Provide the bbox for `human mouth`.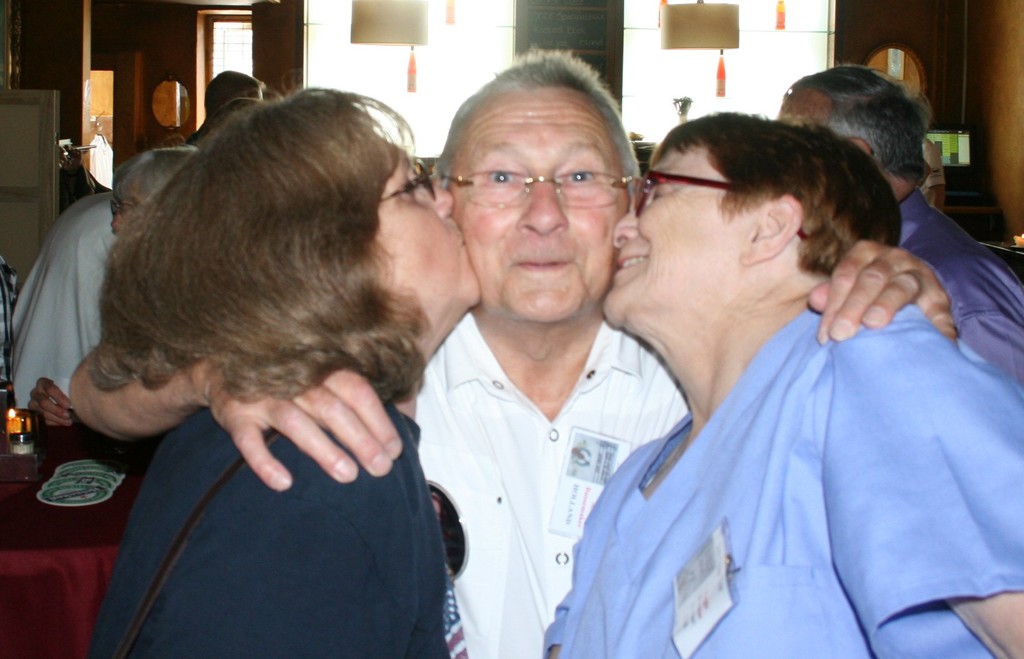
bbox=[611, 249, 653, 273].
